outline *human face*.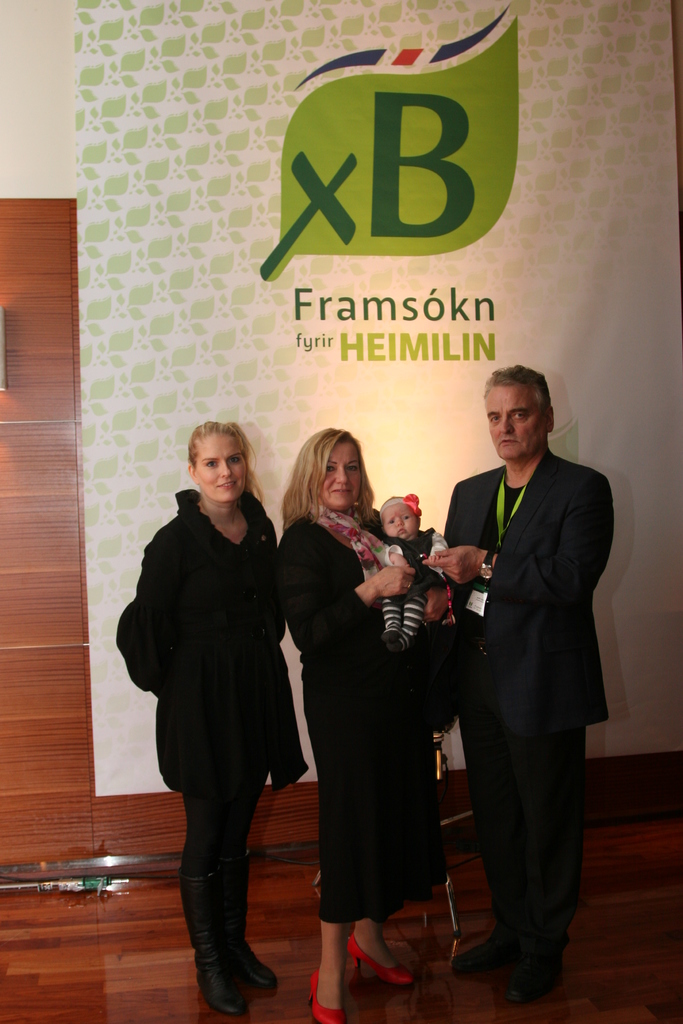
Outline: bbox=[320, 435, 362, 518].
